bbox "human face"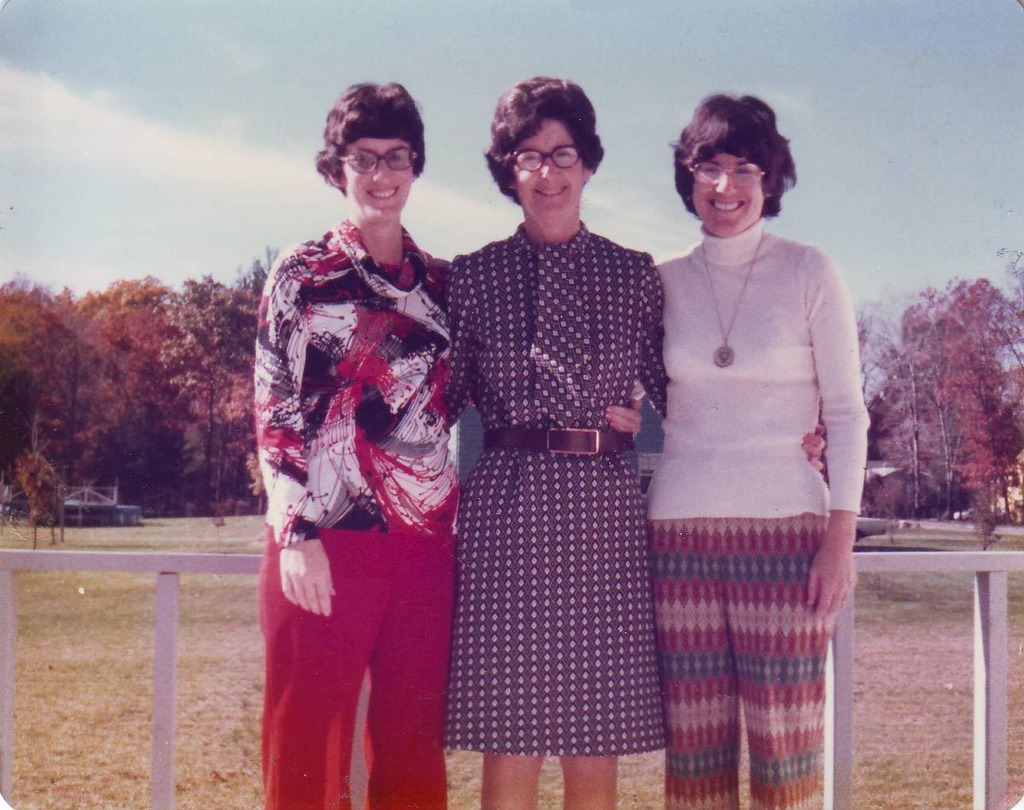
<bbox>338, 140, 412, 217</bbox>
